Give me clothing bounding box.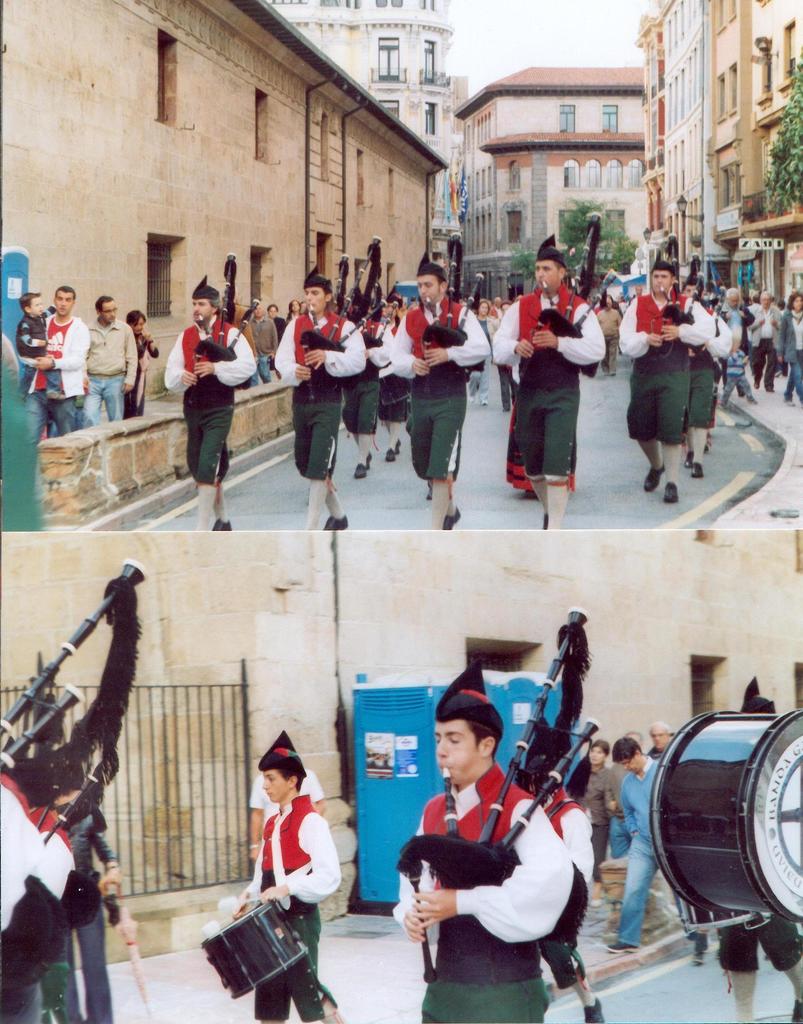
pyautogui.locateOnScreen(746, 301, 783, 390).
